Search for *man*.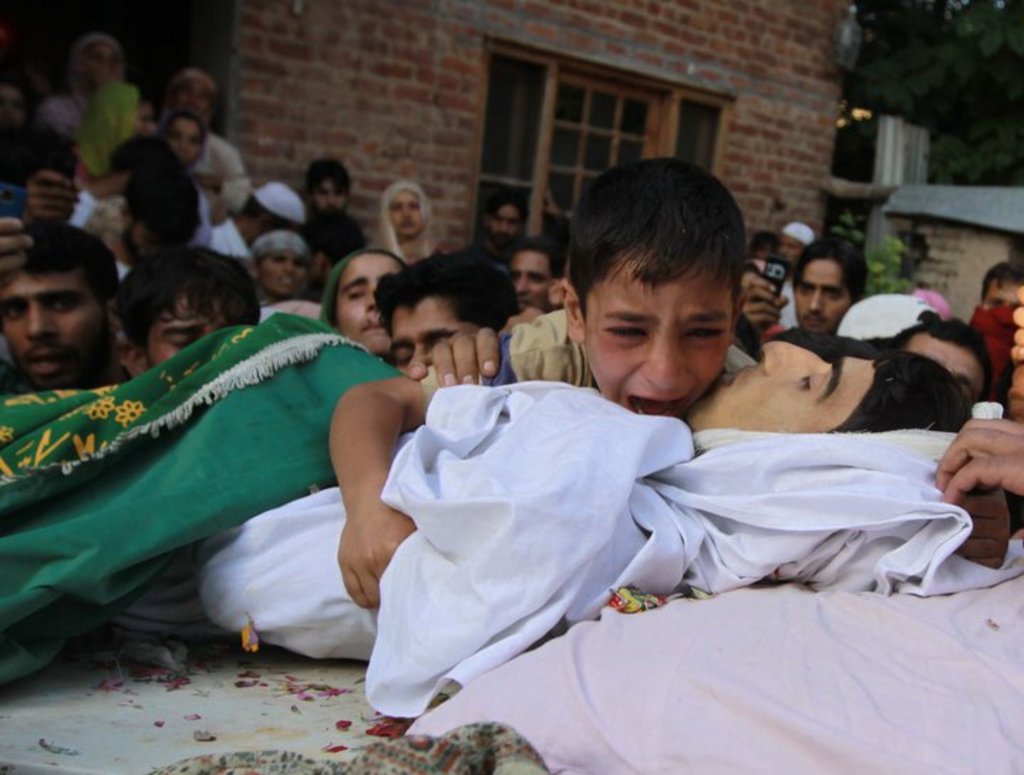
Found at {"left": 505, "top": 242, "right": 555, "bottom": 317}.
